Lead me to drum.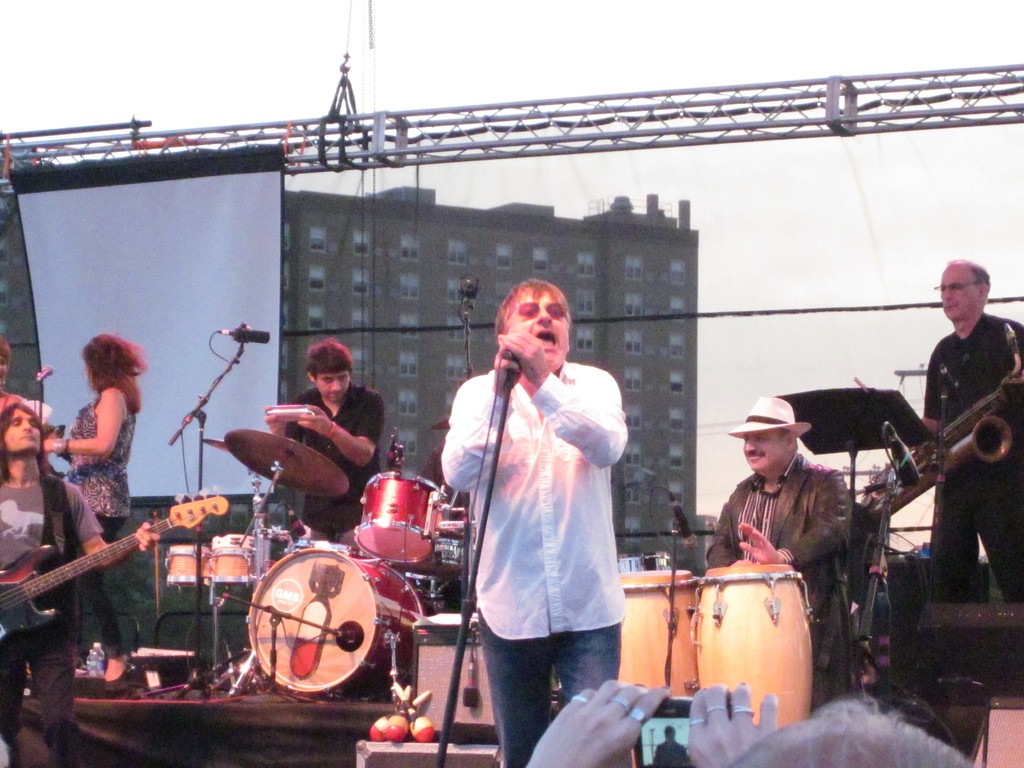
Lead to 212, 534, 260, 582.
